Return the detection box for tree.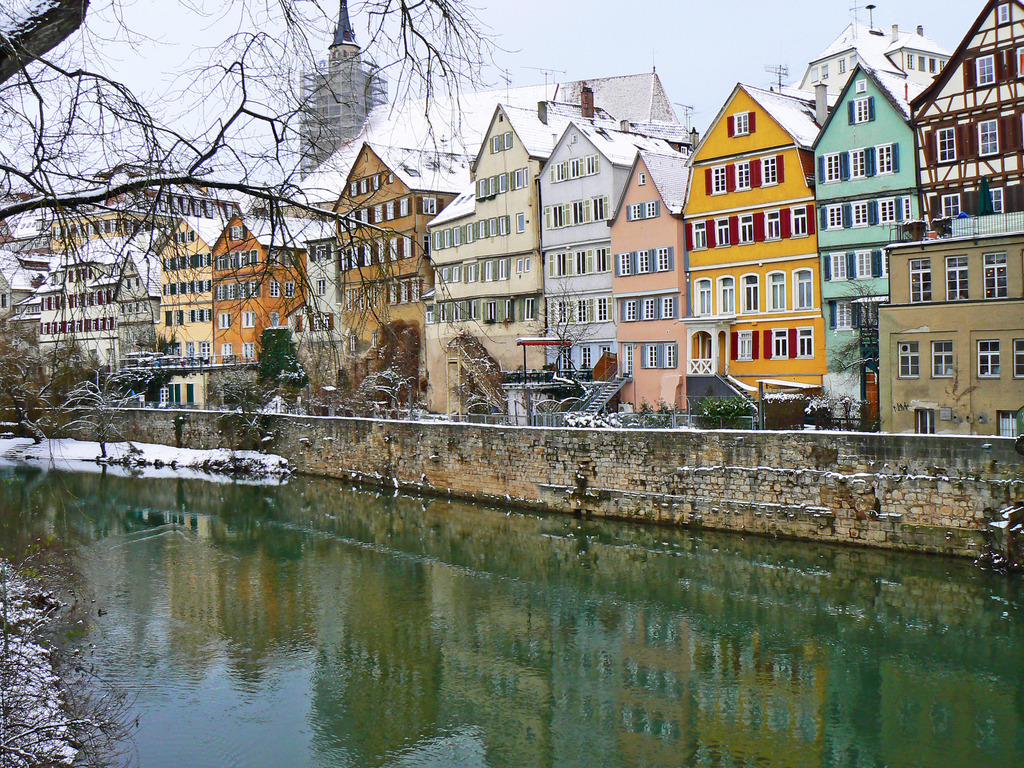
crop(34, 57, 406, 416).
